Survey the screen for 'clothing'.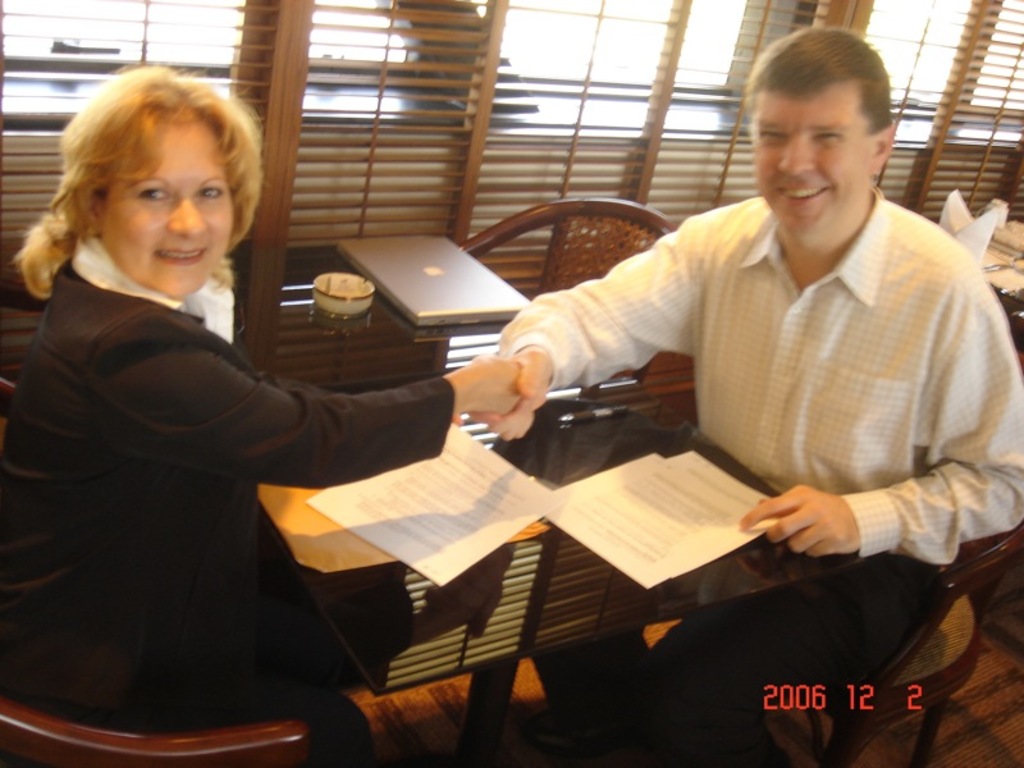
Survey found: [left=502, top=184, right=1023, bottom=764].
